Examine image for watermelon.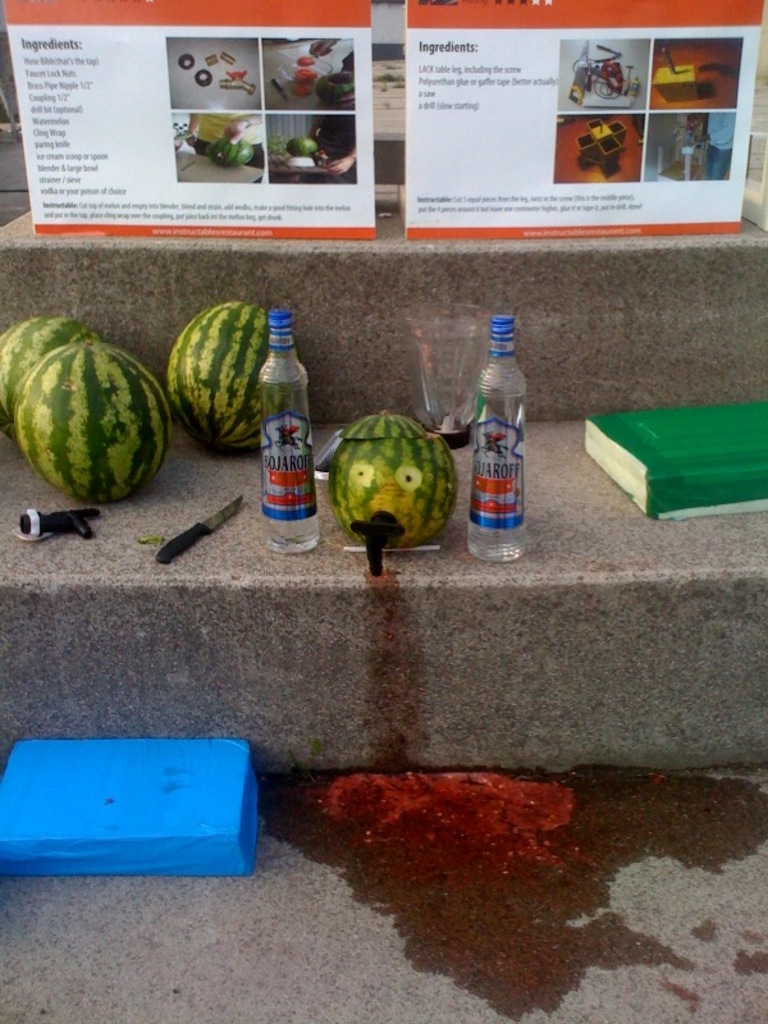
Examination result: select_region(169, 305, 307, 451).
